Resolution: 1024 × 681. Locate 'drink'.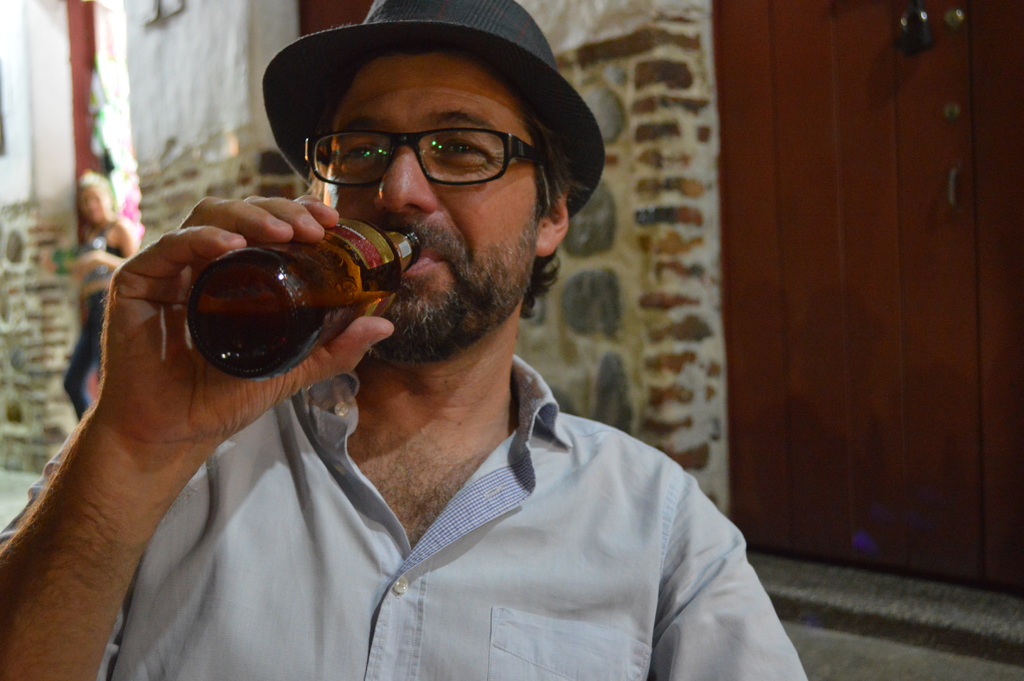
[left=186, top=204, right=402, bottom=390].
